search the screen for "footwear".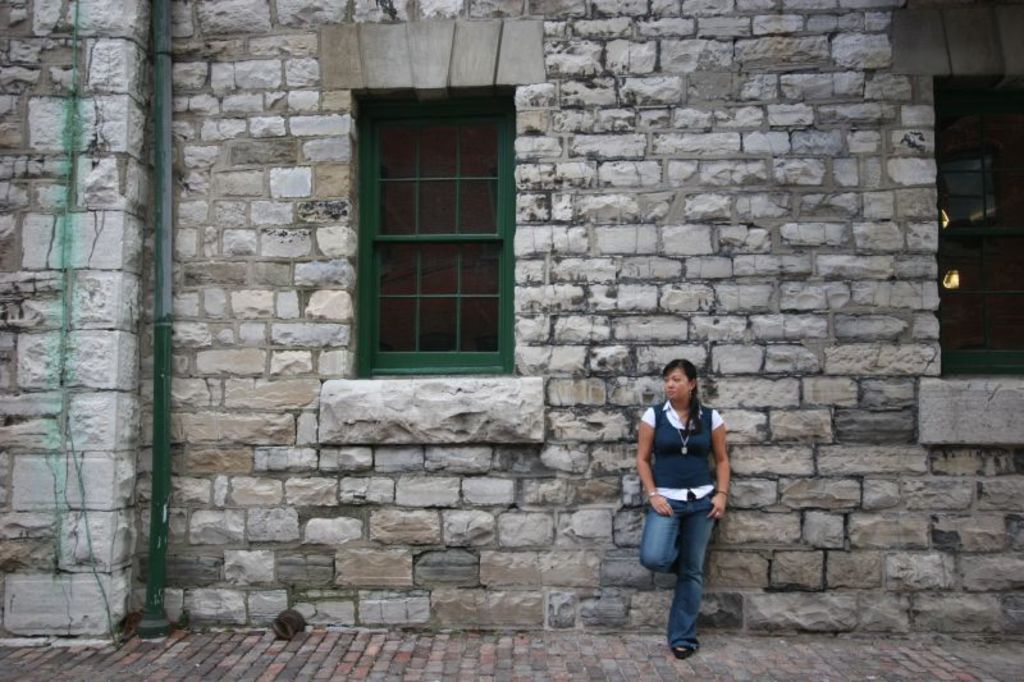
Found at pyautogui.locateOnScreen(671, 650, 692, 663).
